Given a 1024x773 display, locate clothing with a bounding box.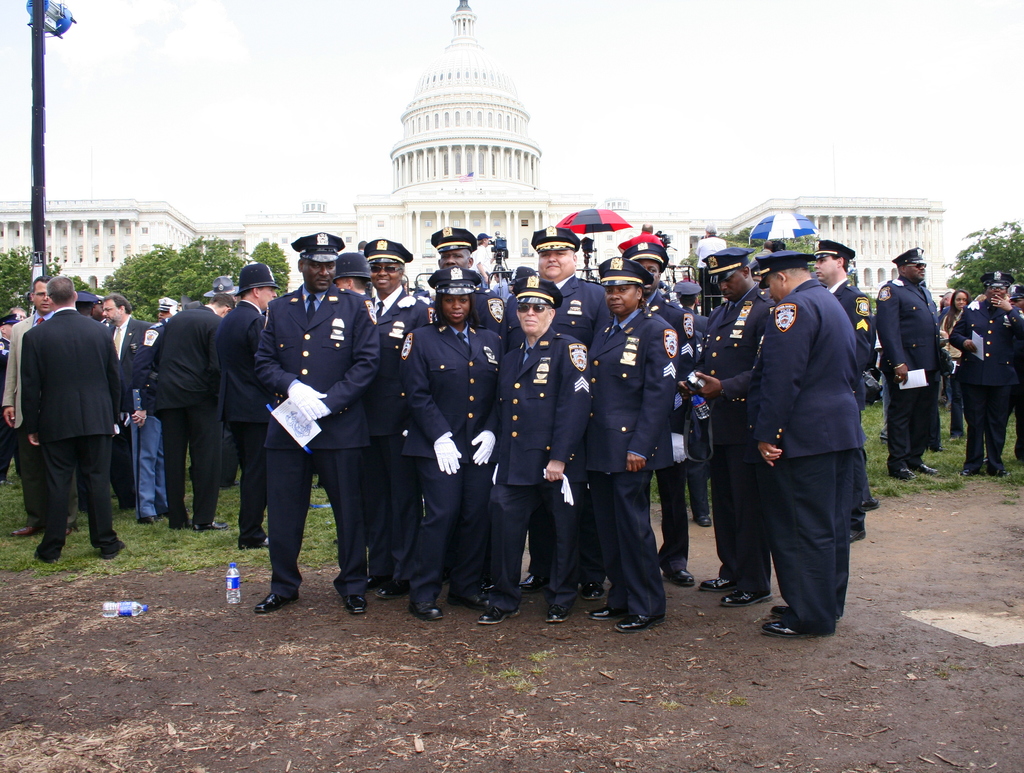
Located: BBox(211, 296, 271, 542).
